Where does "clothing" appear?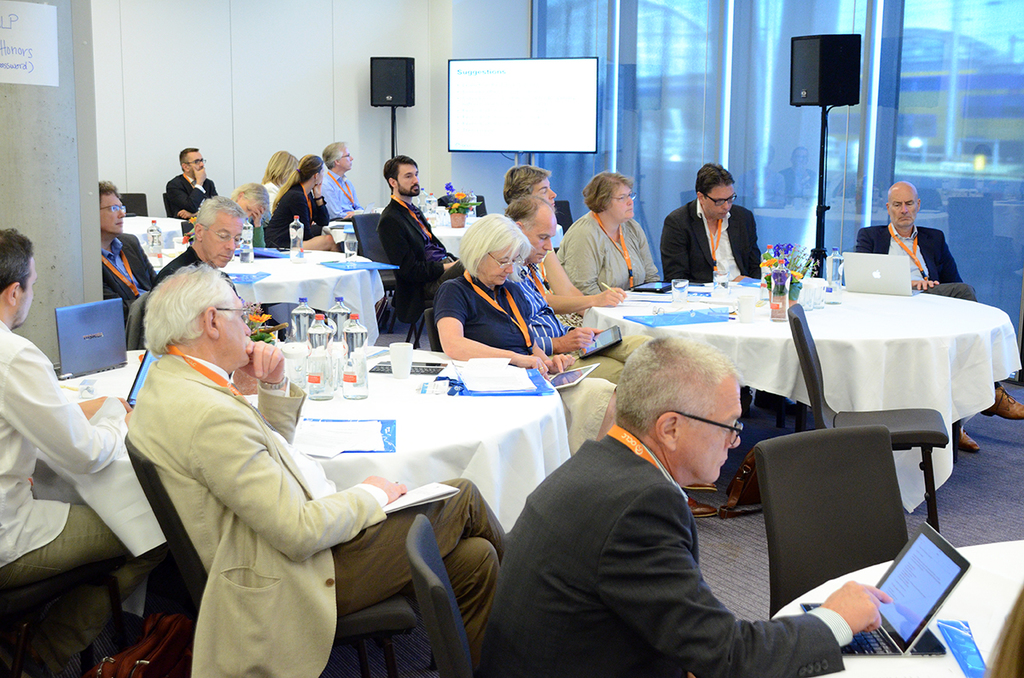
Appears at box(373, 189, 463, 316).
